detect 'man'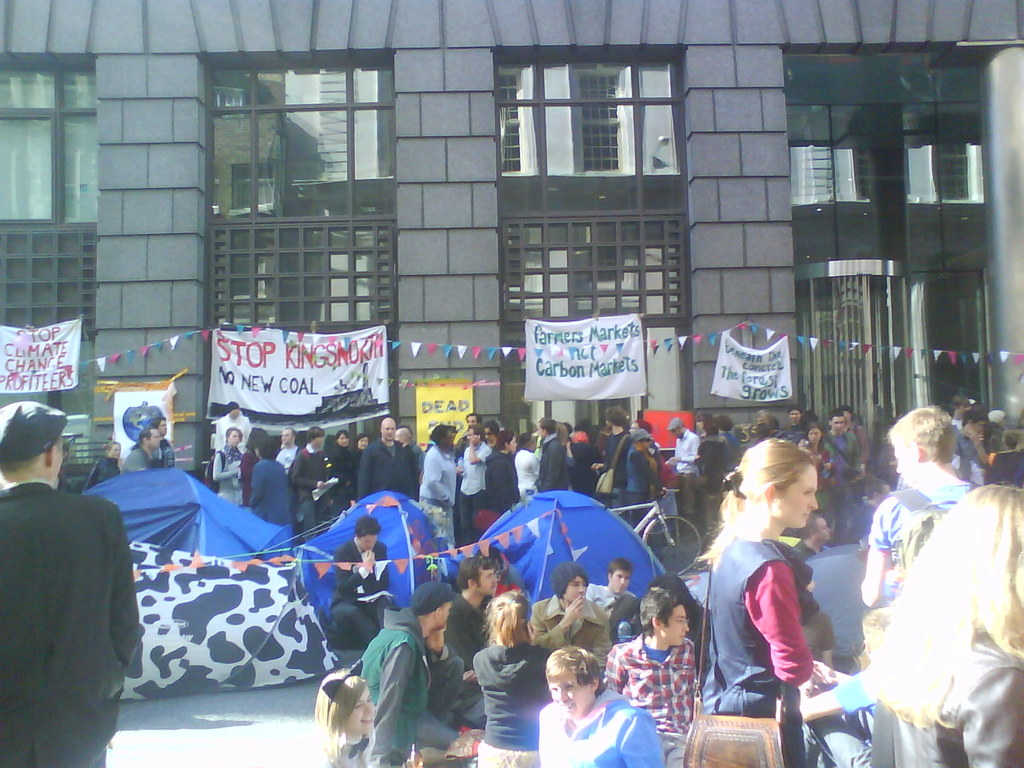
491/428/522/518
